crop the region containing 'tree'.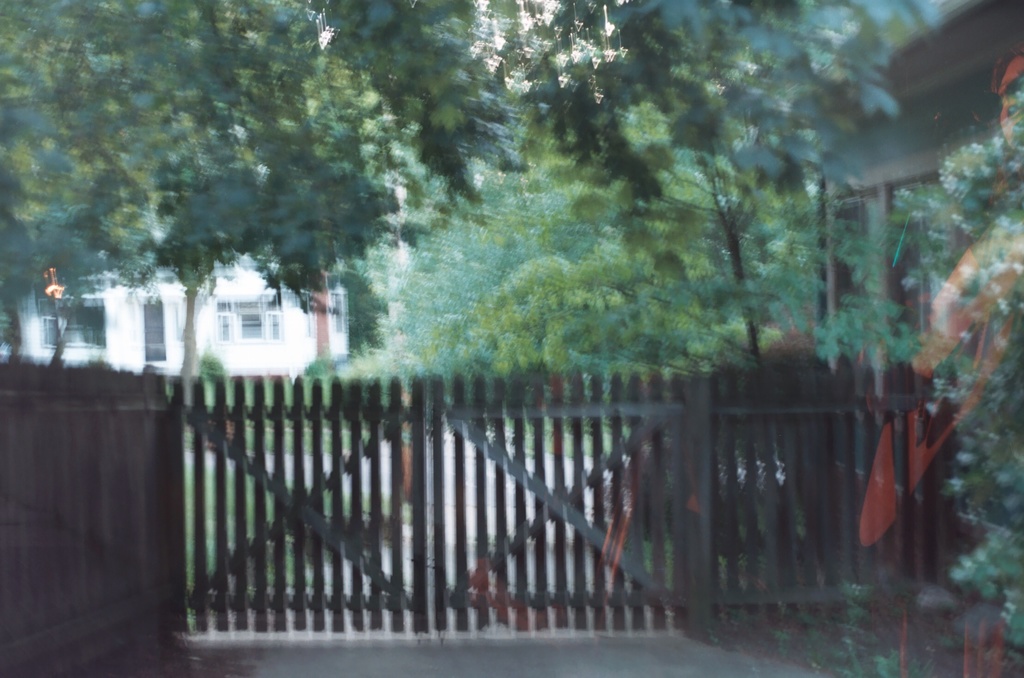
Crop region: {"left": 372, "top": 19, "right": 616, "bottom": 386}.
